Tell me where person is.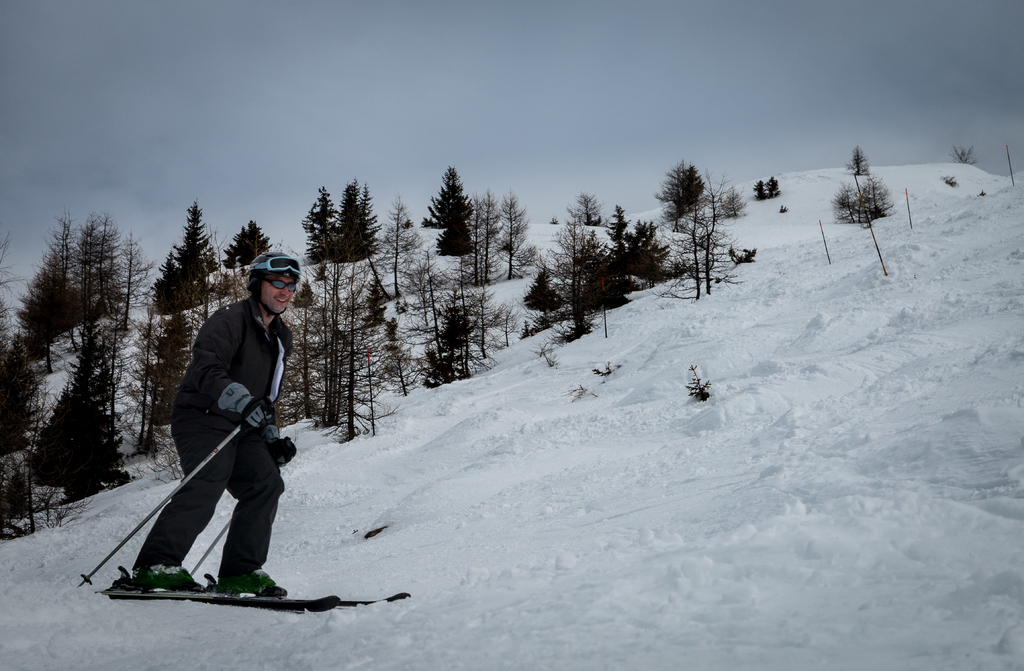
person is at [144, 261, 295, 623].
